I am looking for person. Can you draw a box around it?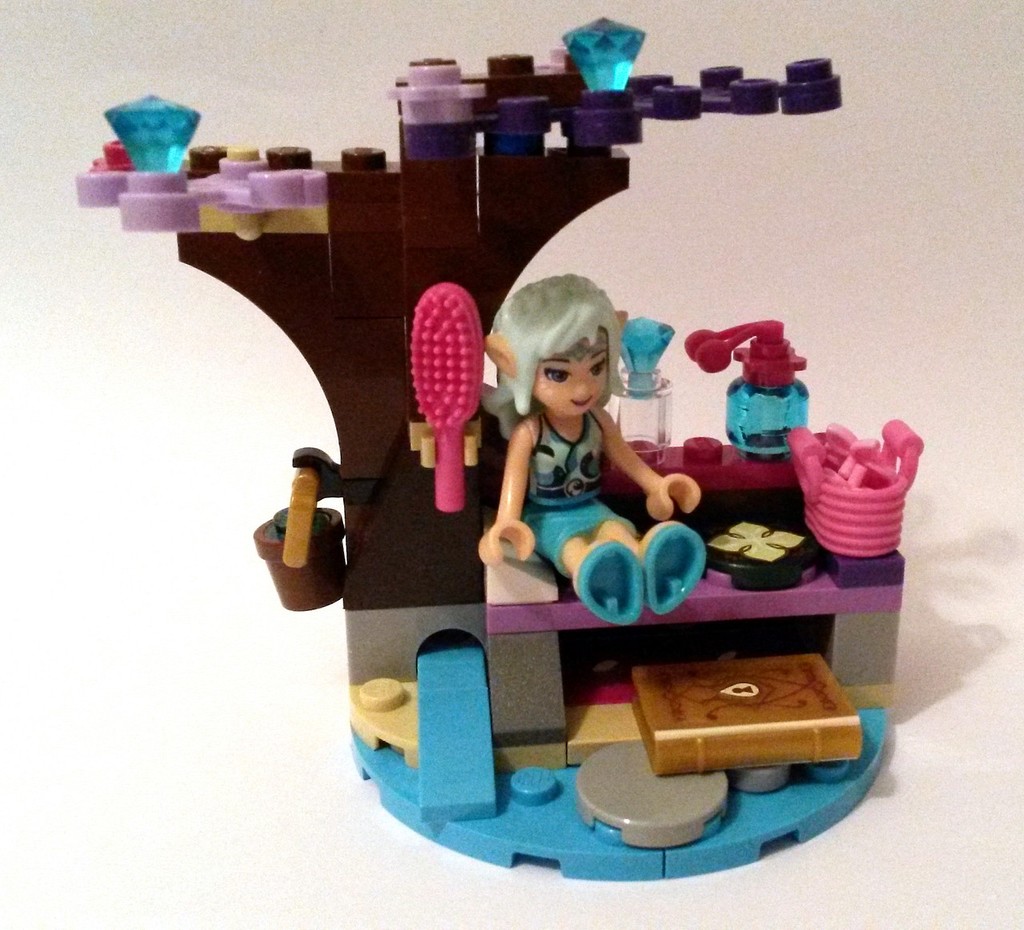
Sure, the bounding box is select_region(479, 285, 699, 625).
